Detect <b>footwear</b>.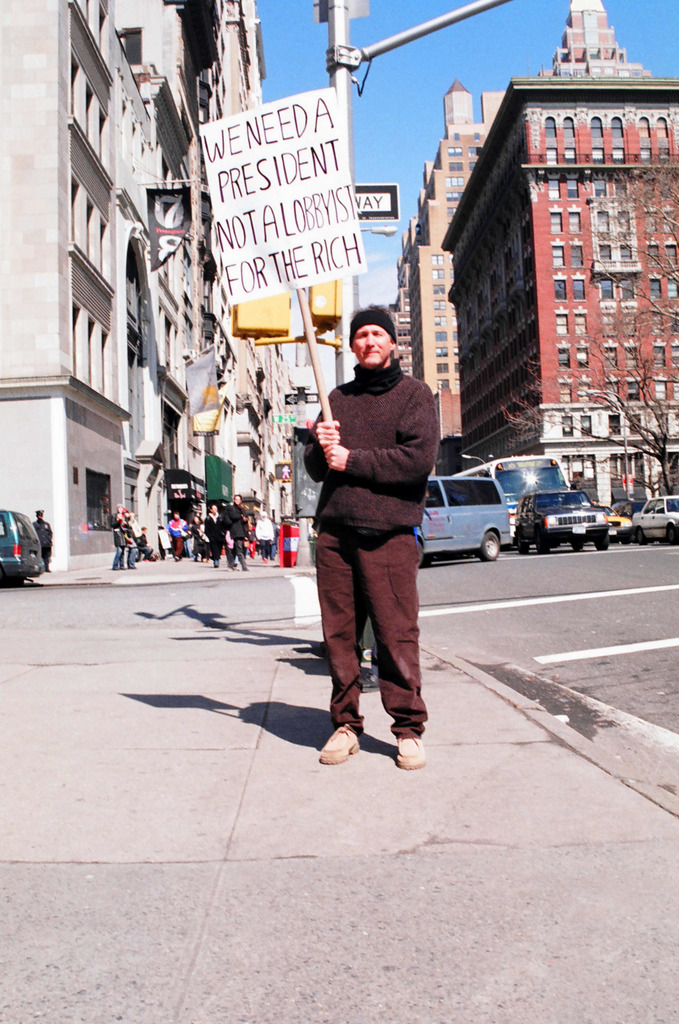
Detected at x1=372, y1=714, x2=437, y2=776.
